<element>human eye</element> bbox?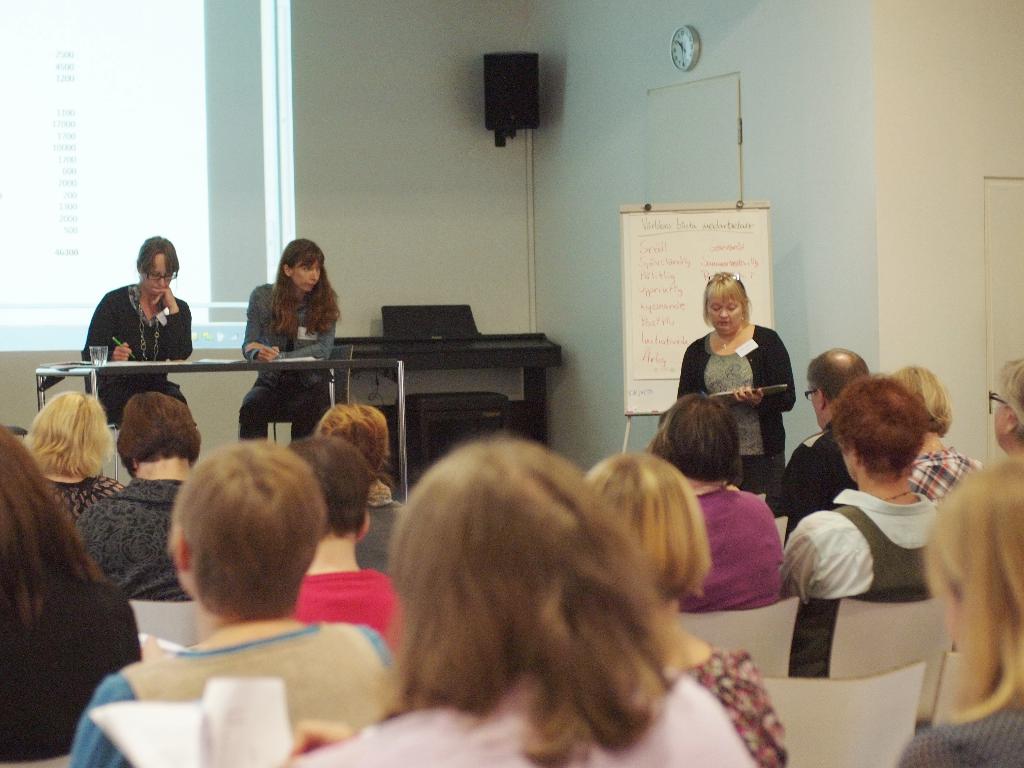
(x1=316, y1=266, x2=321, y2=273)
